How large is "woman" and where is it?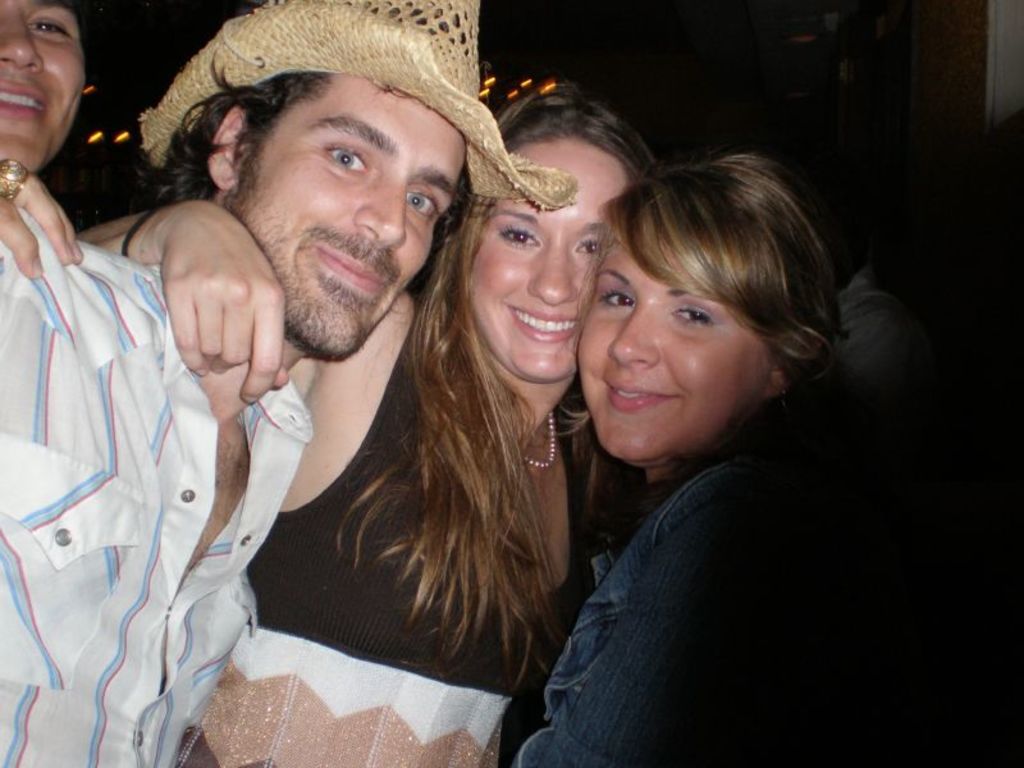
Bounding box: 494:102:919:765.
